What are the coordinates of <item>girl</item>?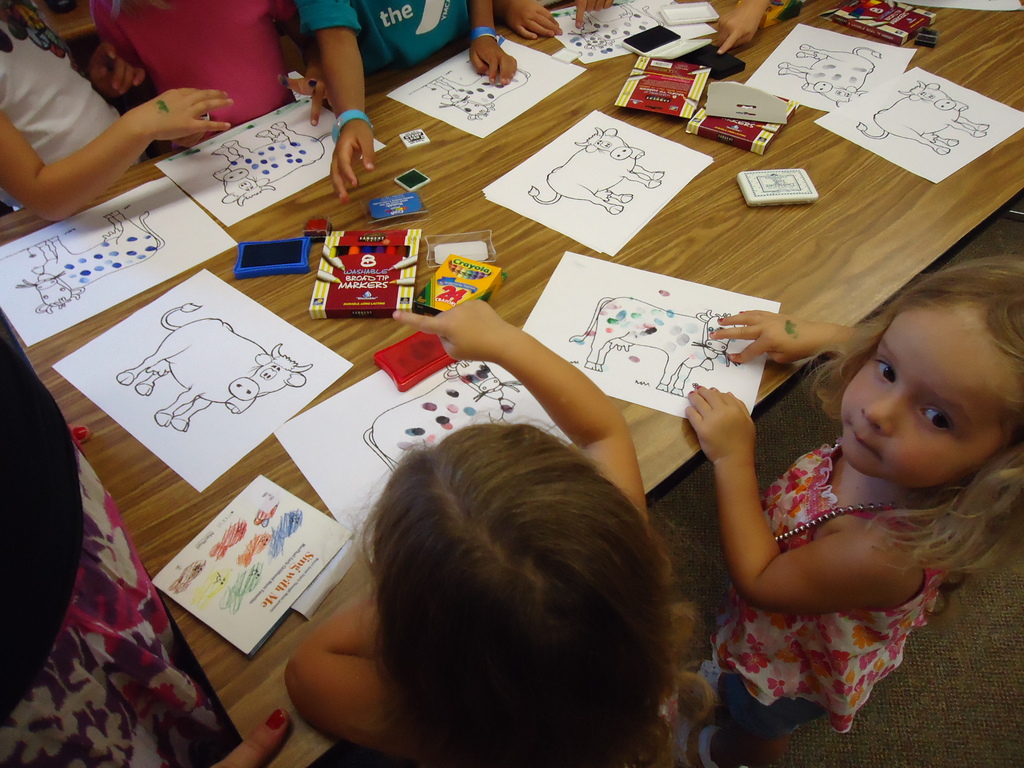
crop(286, 312, 716, 767).
